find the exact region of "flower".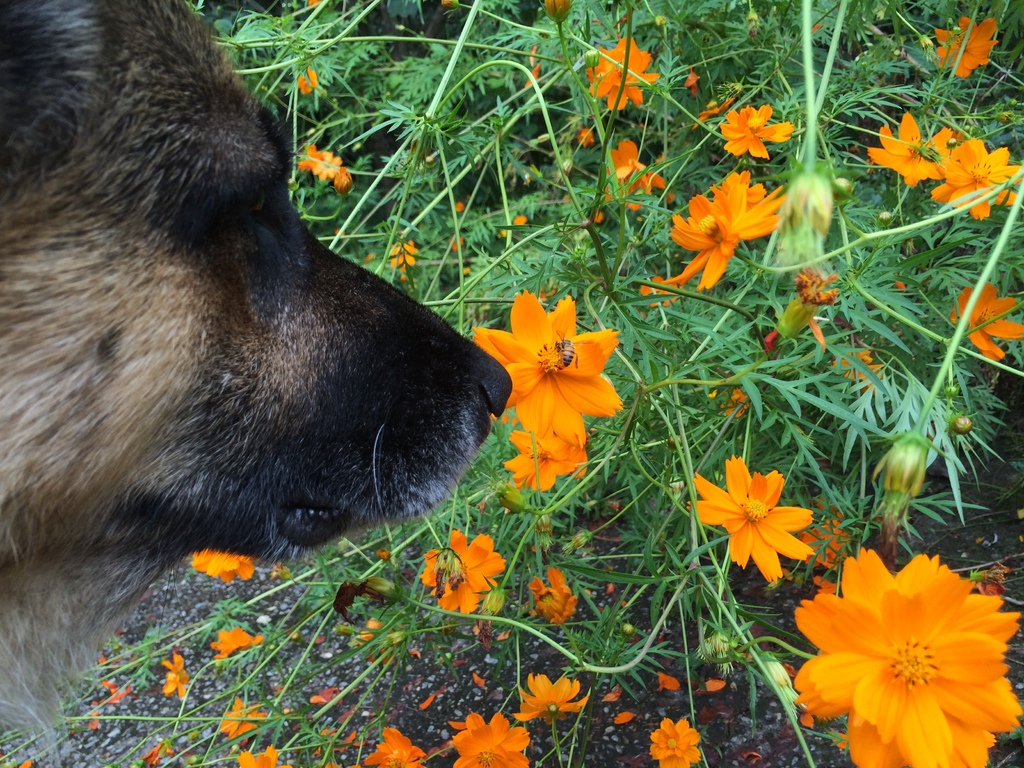
Exact region: box(662, 179, 785, 297).
